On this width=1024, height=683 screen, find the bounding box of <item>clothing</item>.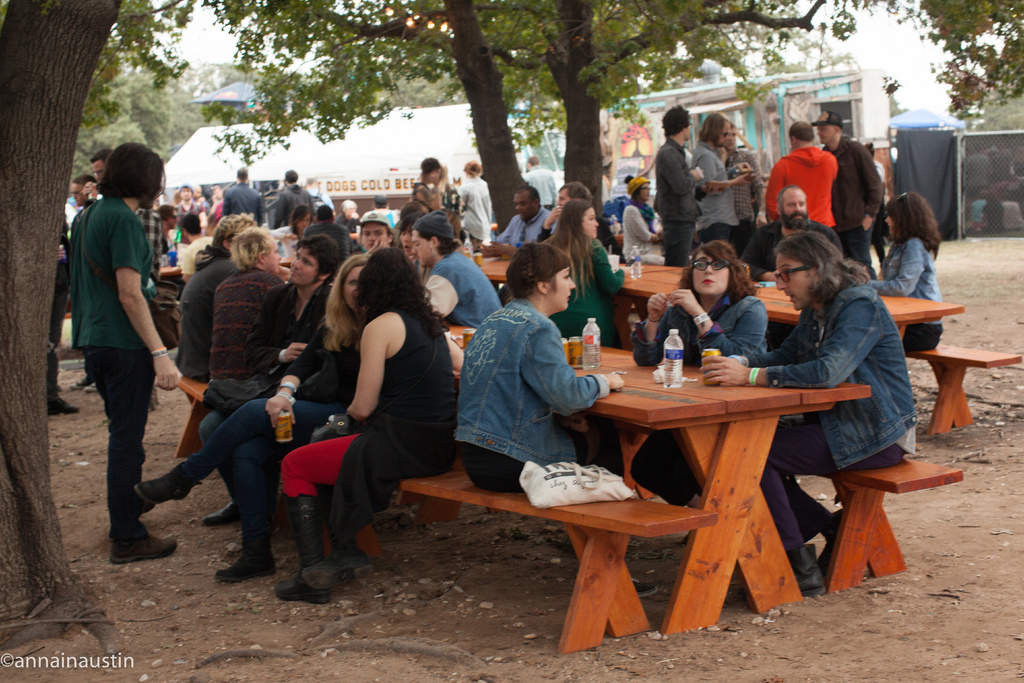
Bounding box: crop(222, 186, 267, 224).
